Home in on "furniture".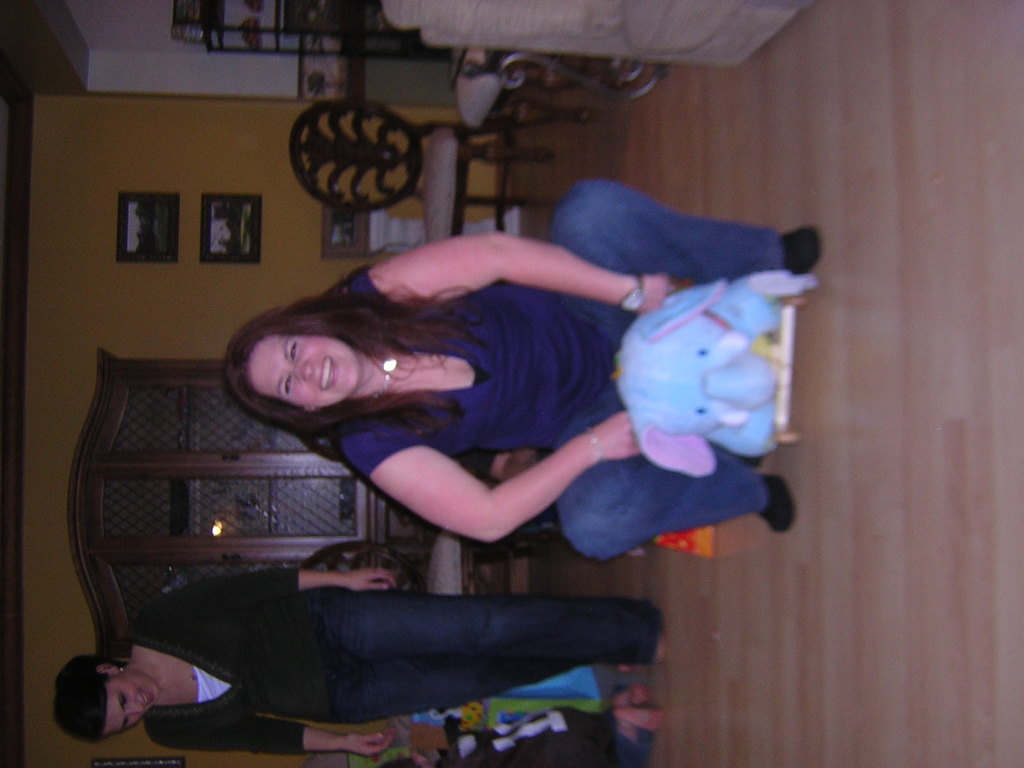
Homed in at l=385, t=0, r=801, b=68.
